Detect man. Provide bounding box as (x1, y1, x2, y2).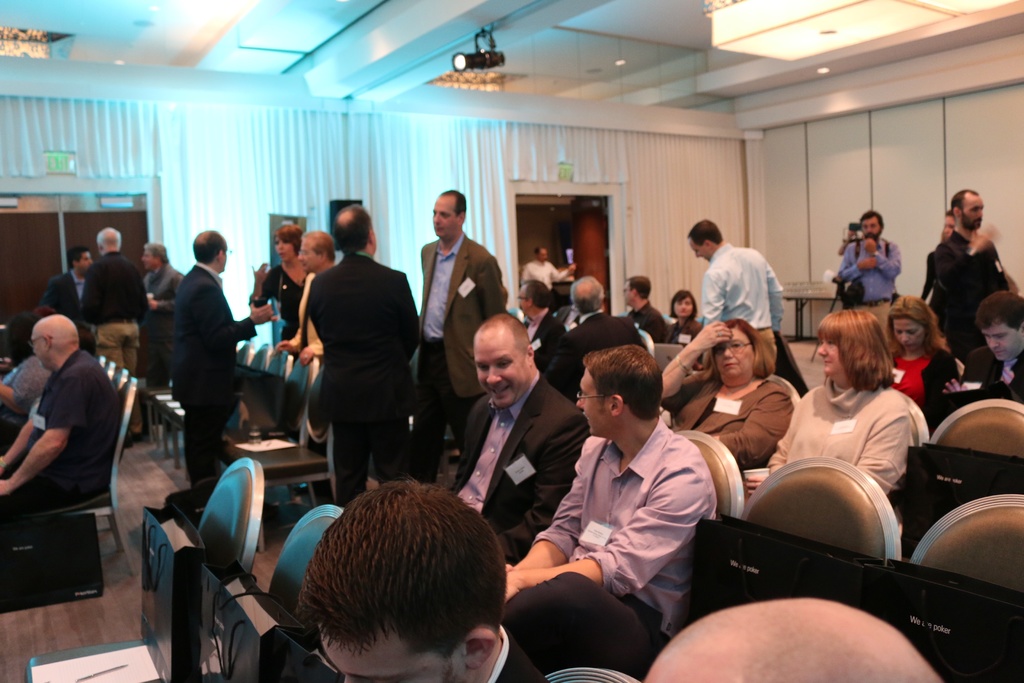
(519, 248, 577, 290).
